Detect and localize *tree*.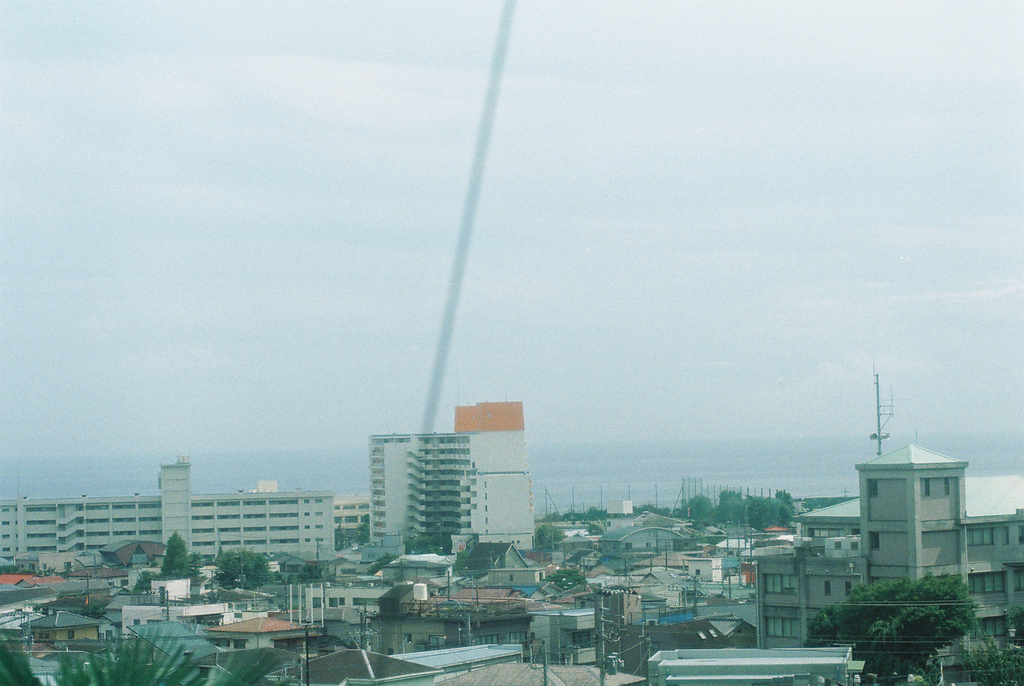
Localized at x1=49, y1=633, x2=221, y2=685.
